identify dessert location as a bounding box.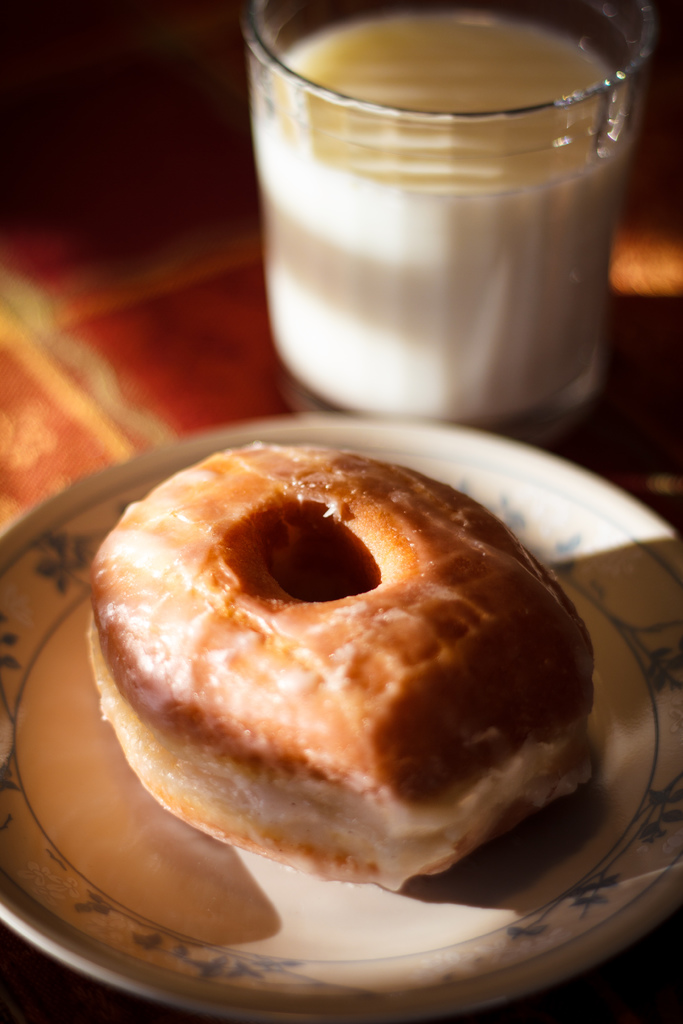
bbox=(86, 442, 602, 890).
